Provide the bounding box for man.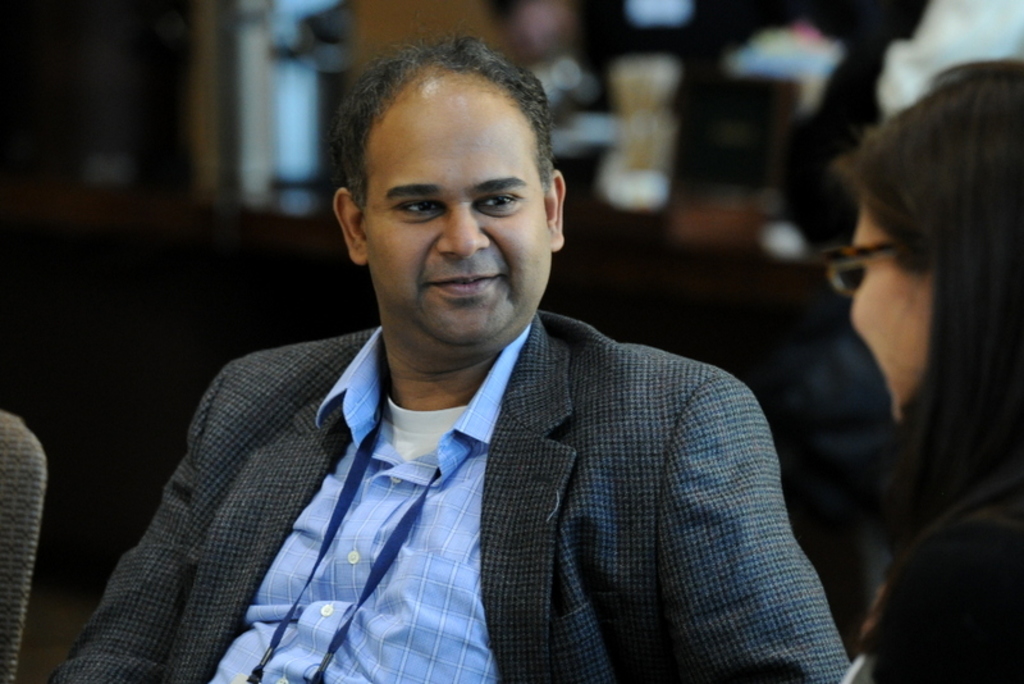
{"x1": 69, "y1": 51, "x2": 861, "y2": 666}.
